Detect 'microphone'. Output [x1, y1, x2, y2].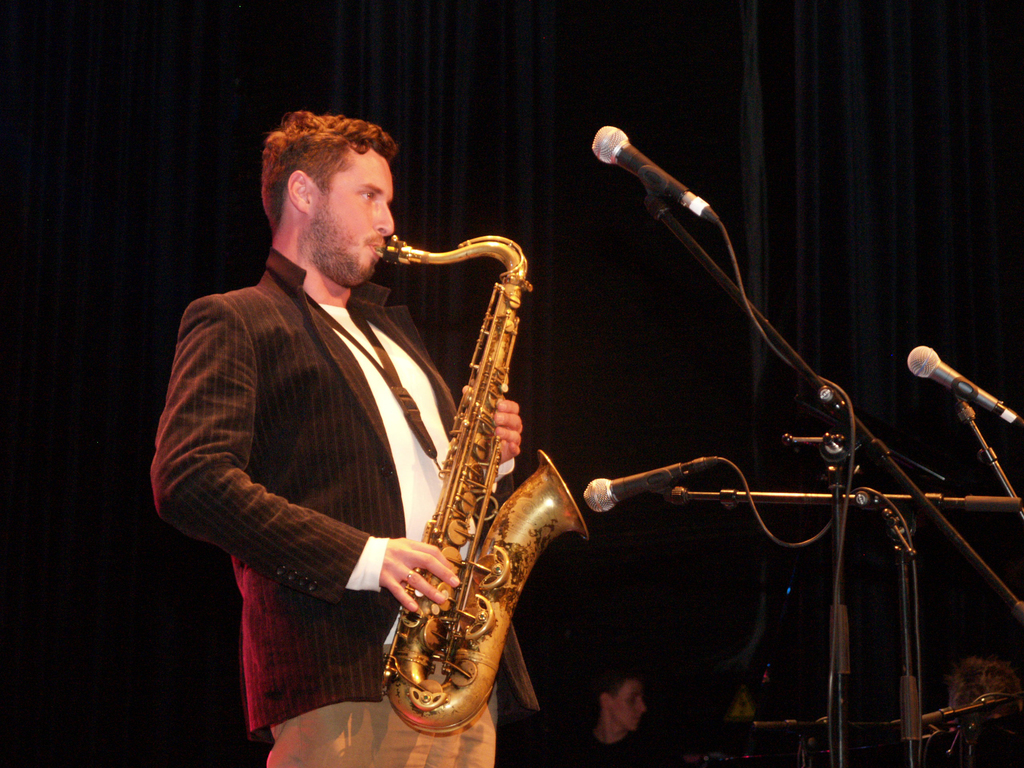
[590, 124, 719, 224].
